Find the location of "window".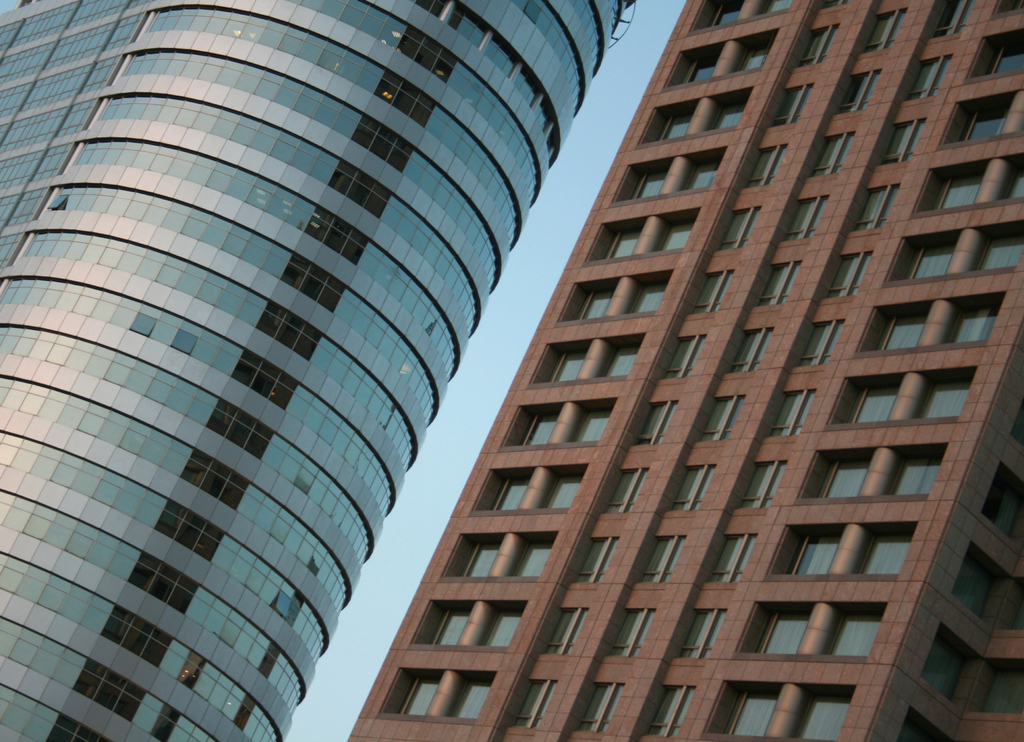
Location: Rect(812, 129, 856, 177).
